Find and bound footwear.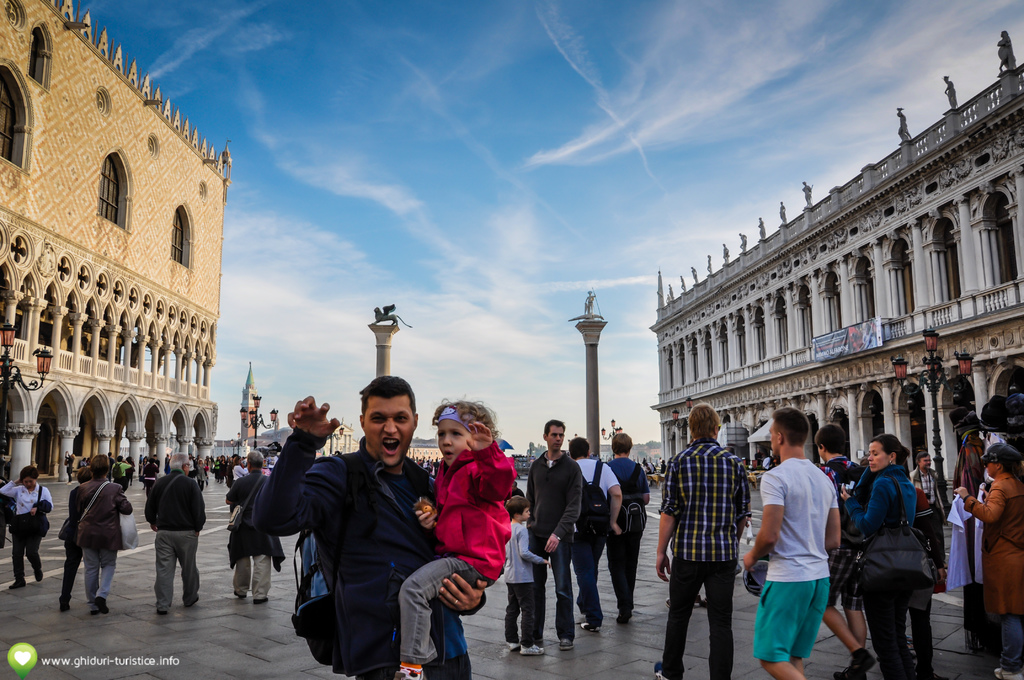
Bound: bbox=[11, 580, 26, 588].
